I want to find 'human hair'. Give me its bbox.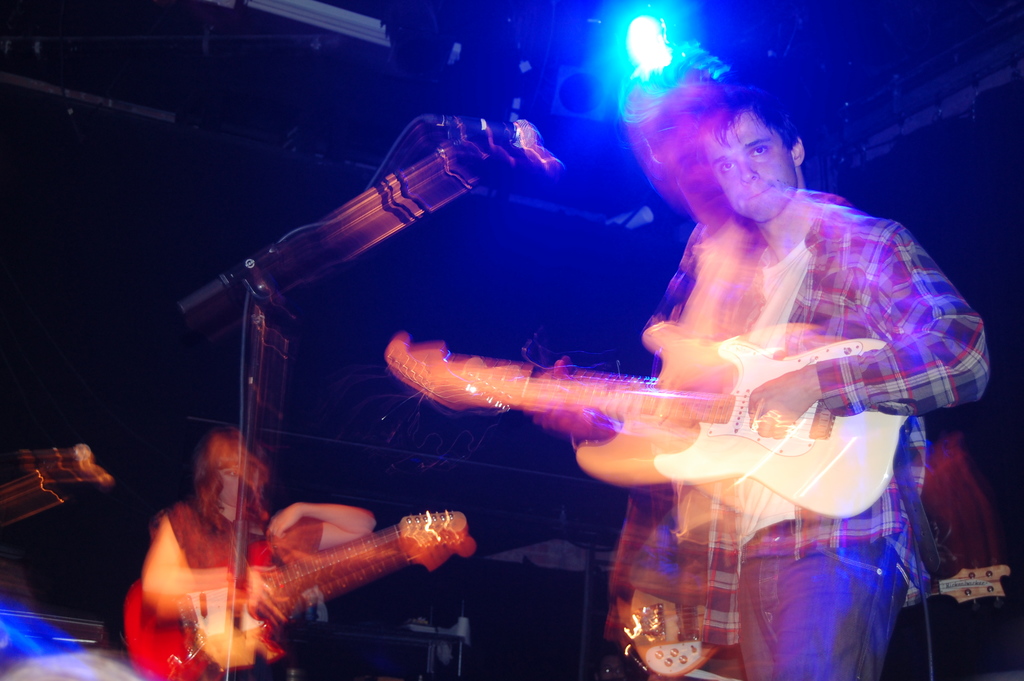
l=190, t=429, r=268, b=529.
